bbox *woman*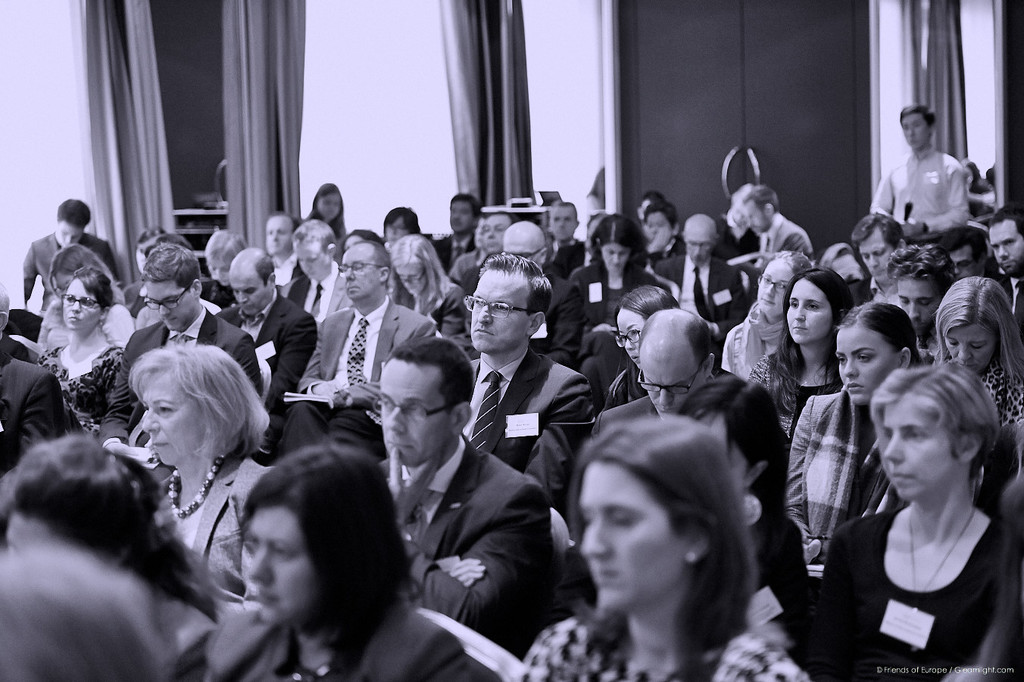
detection(130, 343, 272, 587)
